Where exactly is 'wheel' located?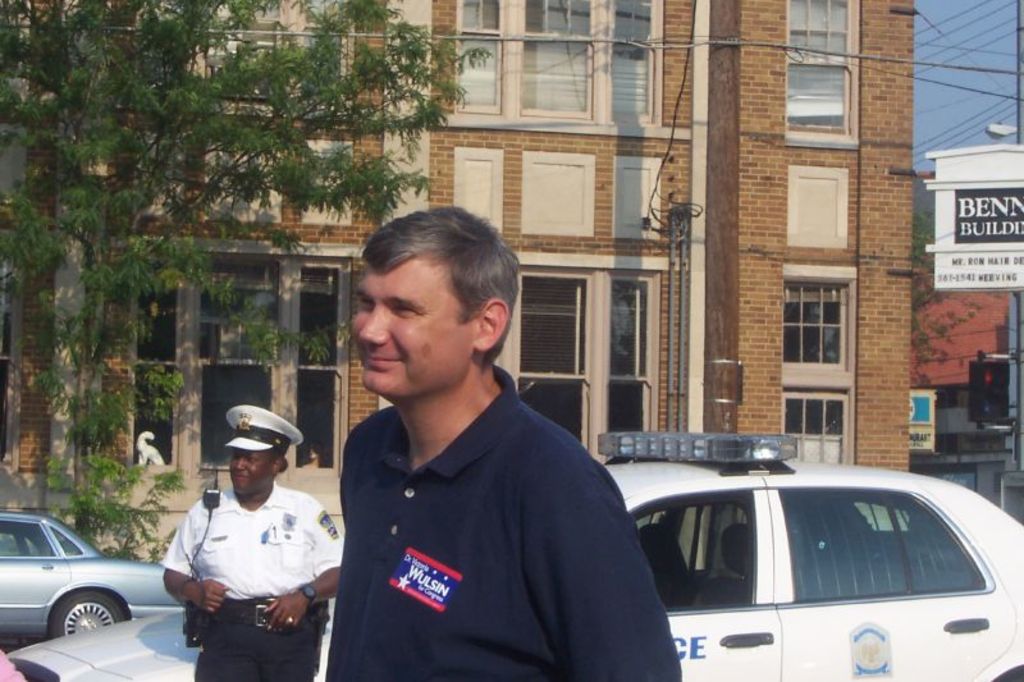
Its bounding box is (42,581,120,653).
